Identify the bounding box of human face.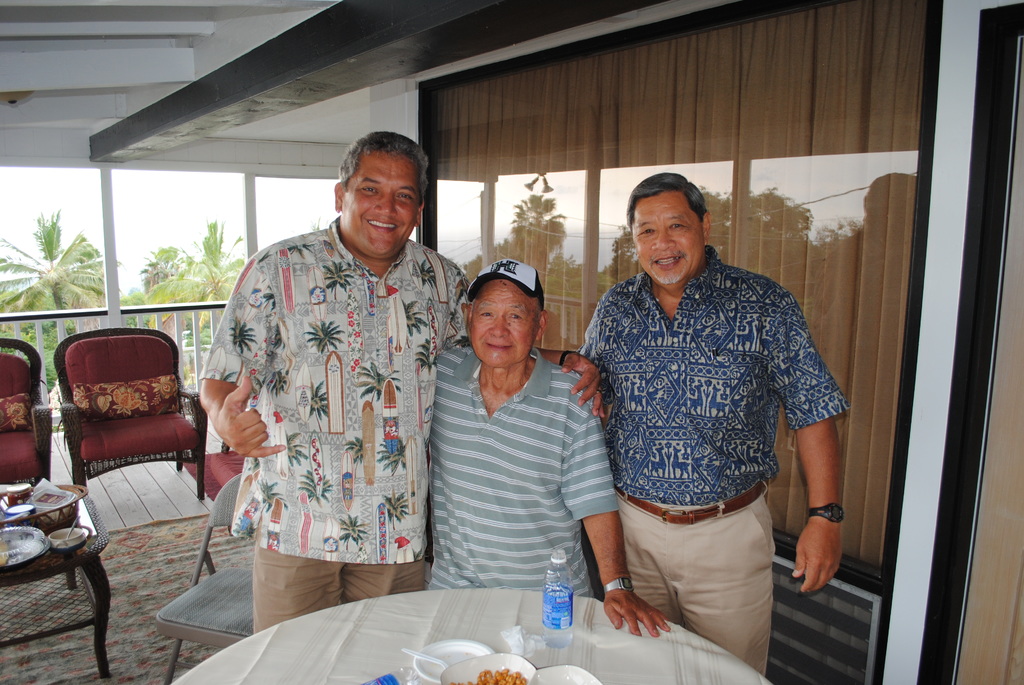
634:192:705:278.
